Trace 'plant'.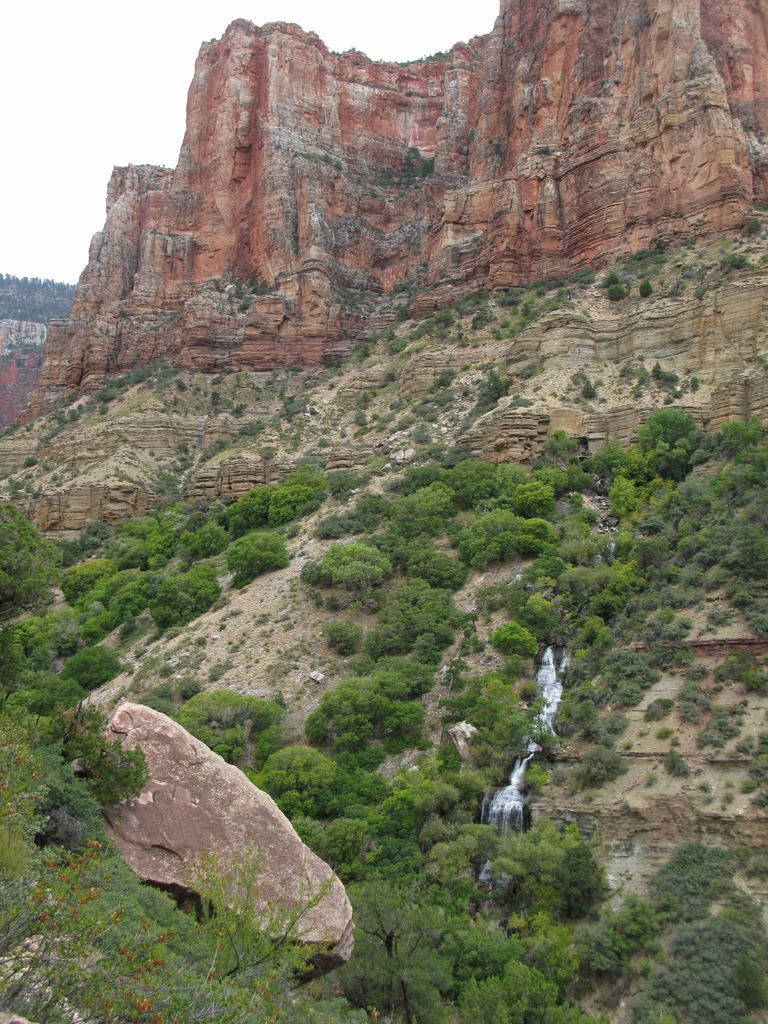
Traced to [left=677, top=232, right=700, bottom=252].
